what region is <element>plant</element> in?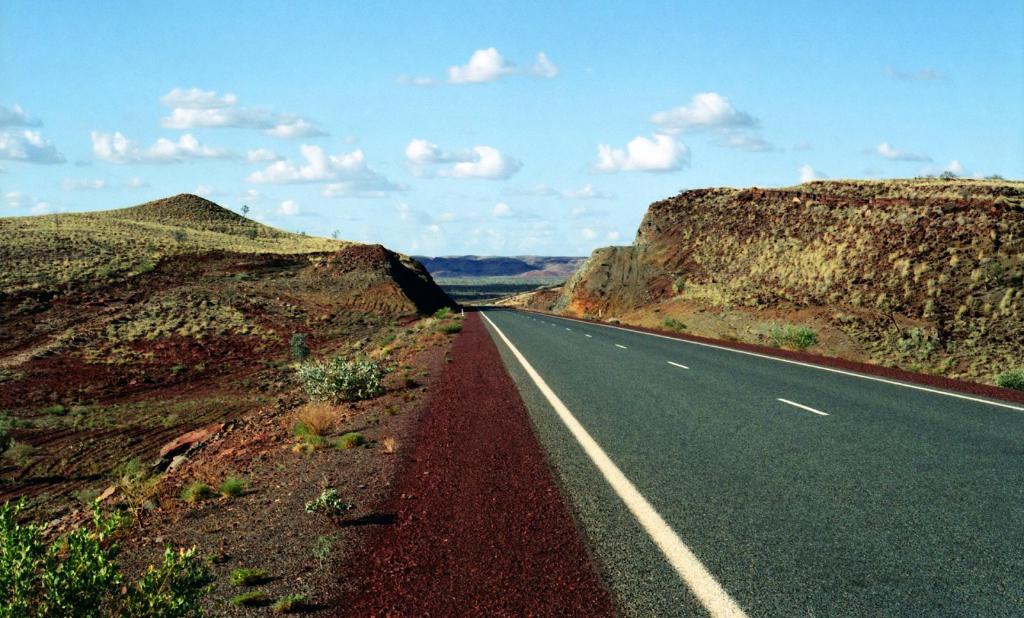
{"left": 307, "top": 487, "right": 351, "bottom": 512}.
